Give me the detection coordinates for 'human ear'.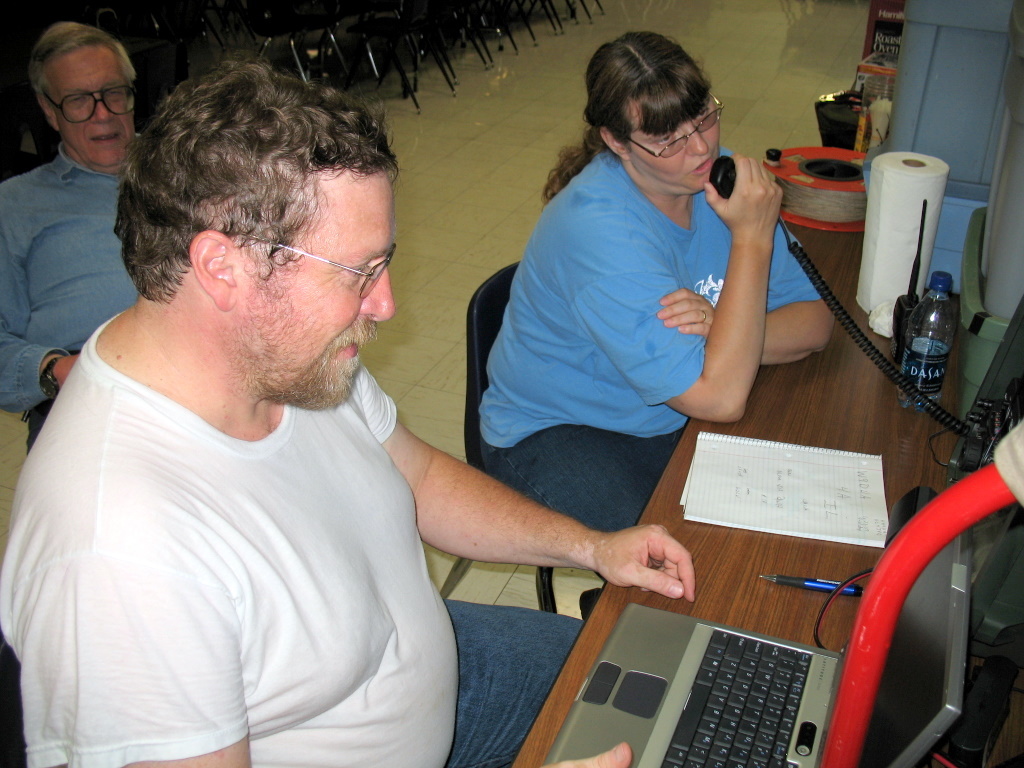
[40,98,56,133].
